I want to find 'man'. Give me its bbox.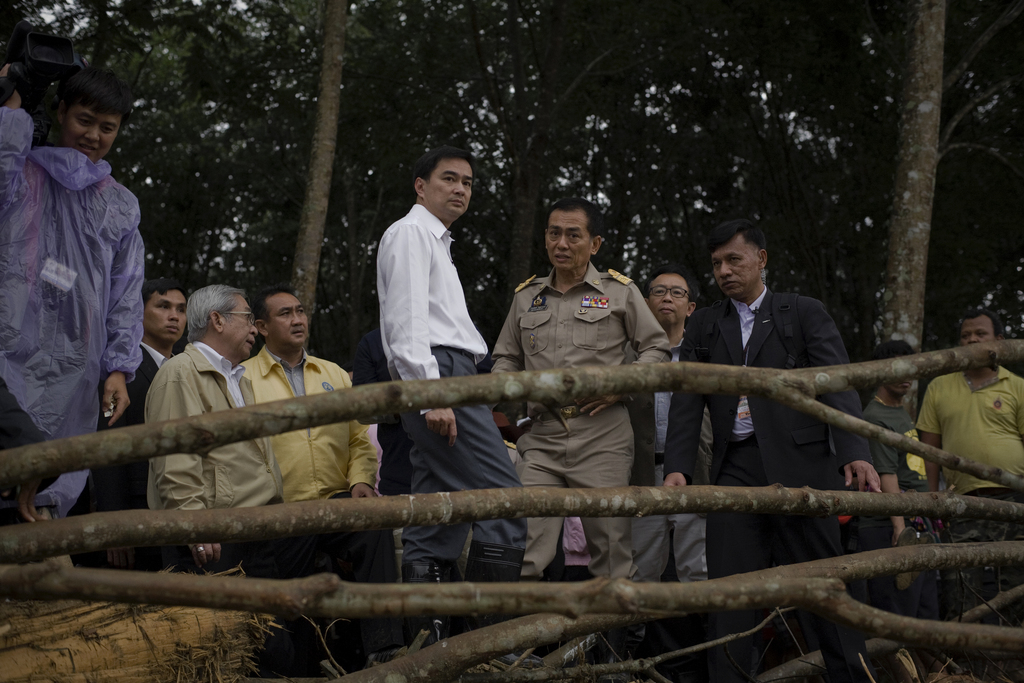
{"x1": 131, "y1": 272, "x2": 292, "y2": 586}.
